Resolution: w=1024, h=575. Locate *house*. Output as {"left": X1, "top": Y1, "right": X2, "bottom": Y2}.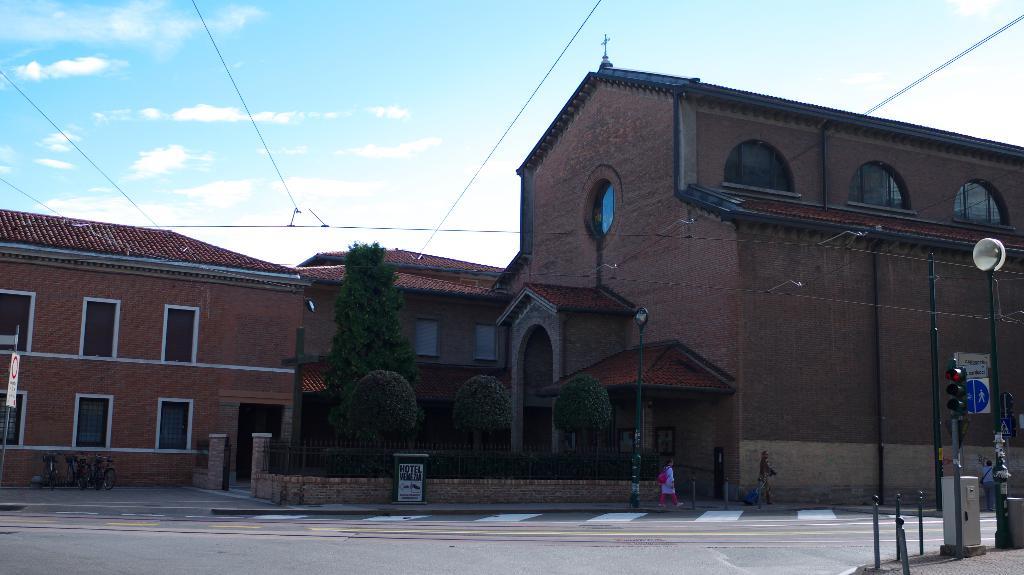
{"left": 100, "top": 63, "right": 1002, "bottom": 499}.
